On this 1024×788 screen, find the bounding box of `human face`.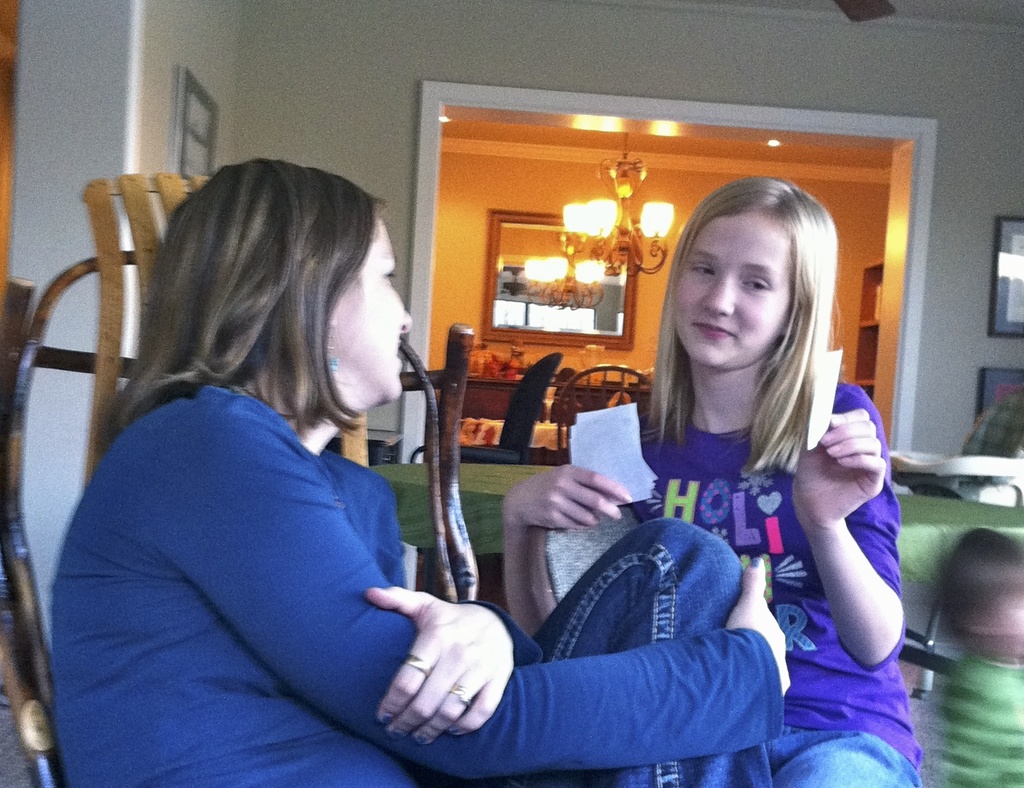
Bounding box: <region>677, 213, 790, 369</region>.
